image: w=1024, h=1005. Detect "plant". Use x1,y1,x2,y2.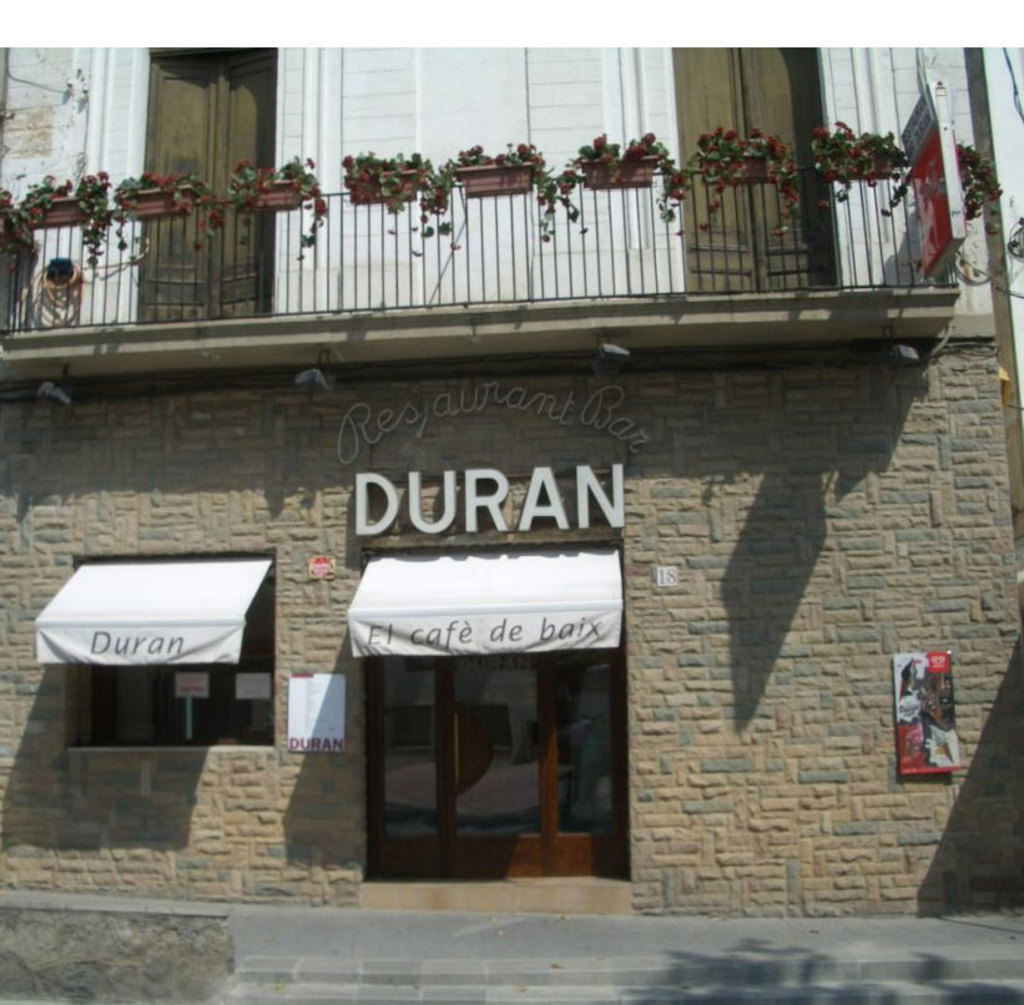
549,118,622,243.
